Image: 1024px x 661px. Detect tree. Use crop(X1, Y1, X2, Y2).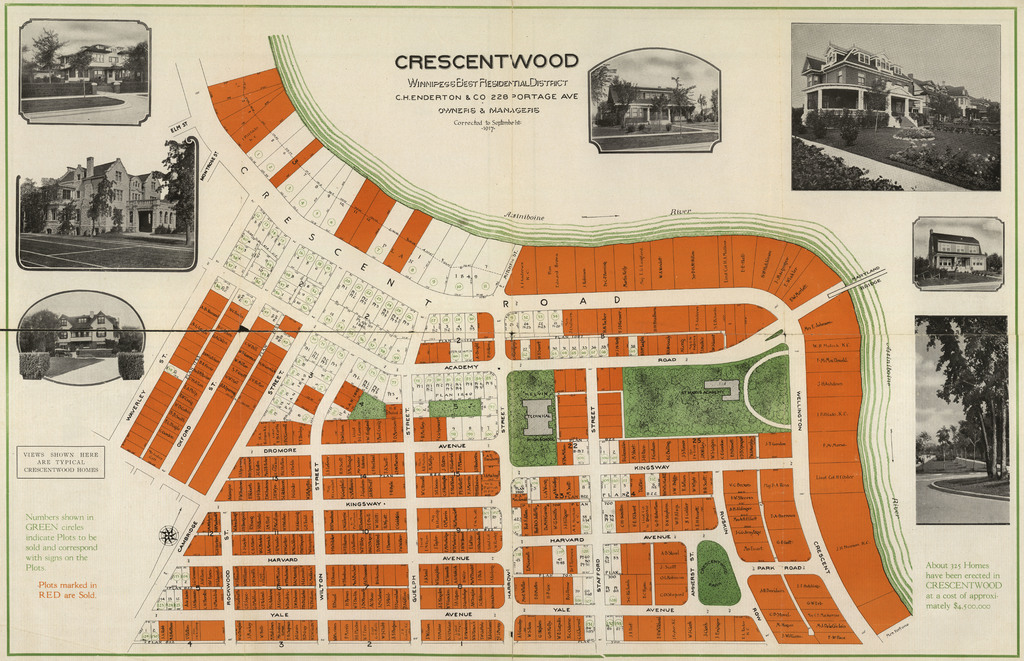
crop(30, 28, 60, 70).
